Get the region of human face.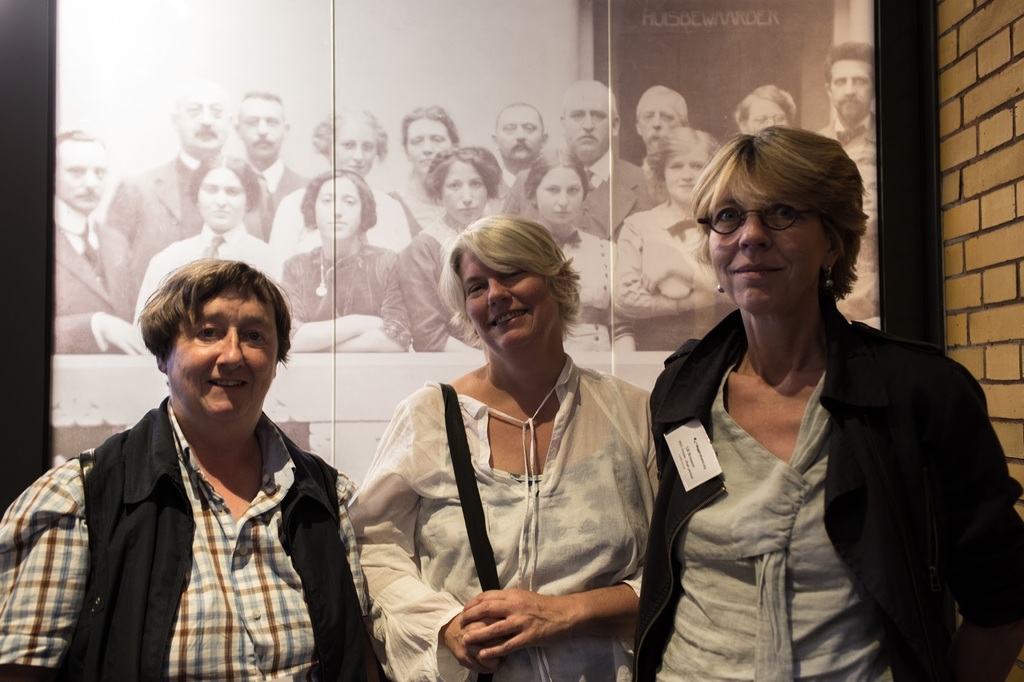
bbox=(640, 94, 676, 144).
